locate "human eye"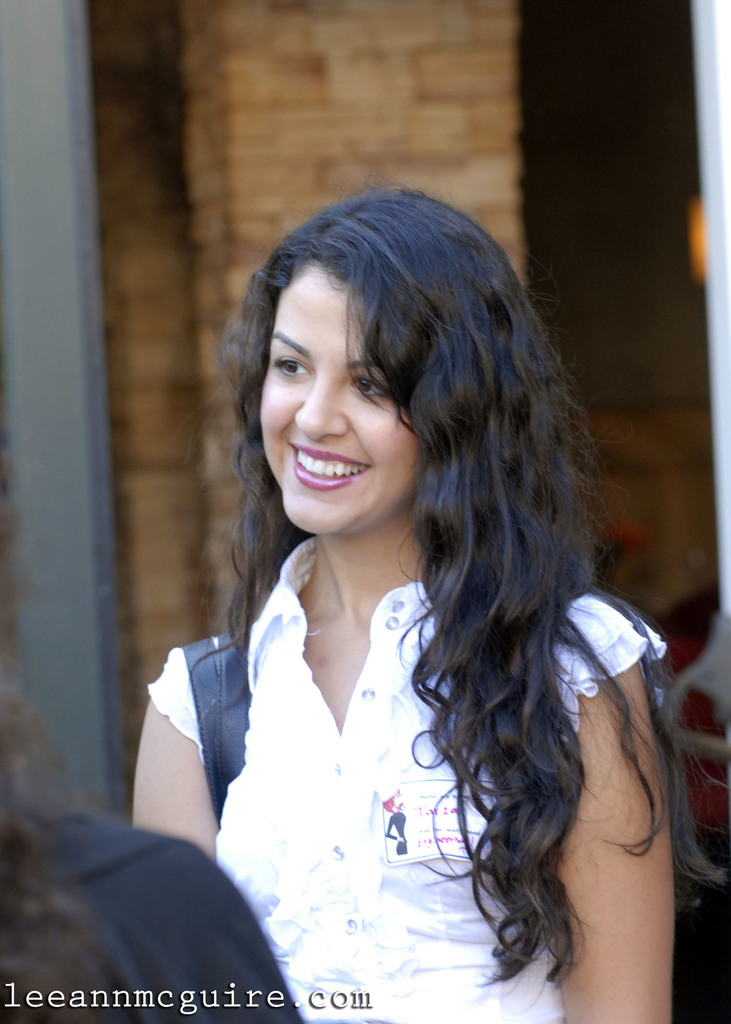
<box>268,354,313,378</box>
